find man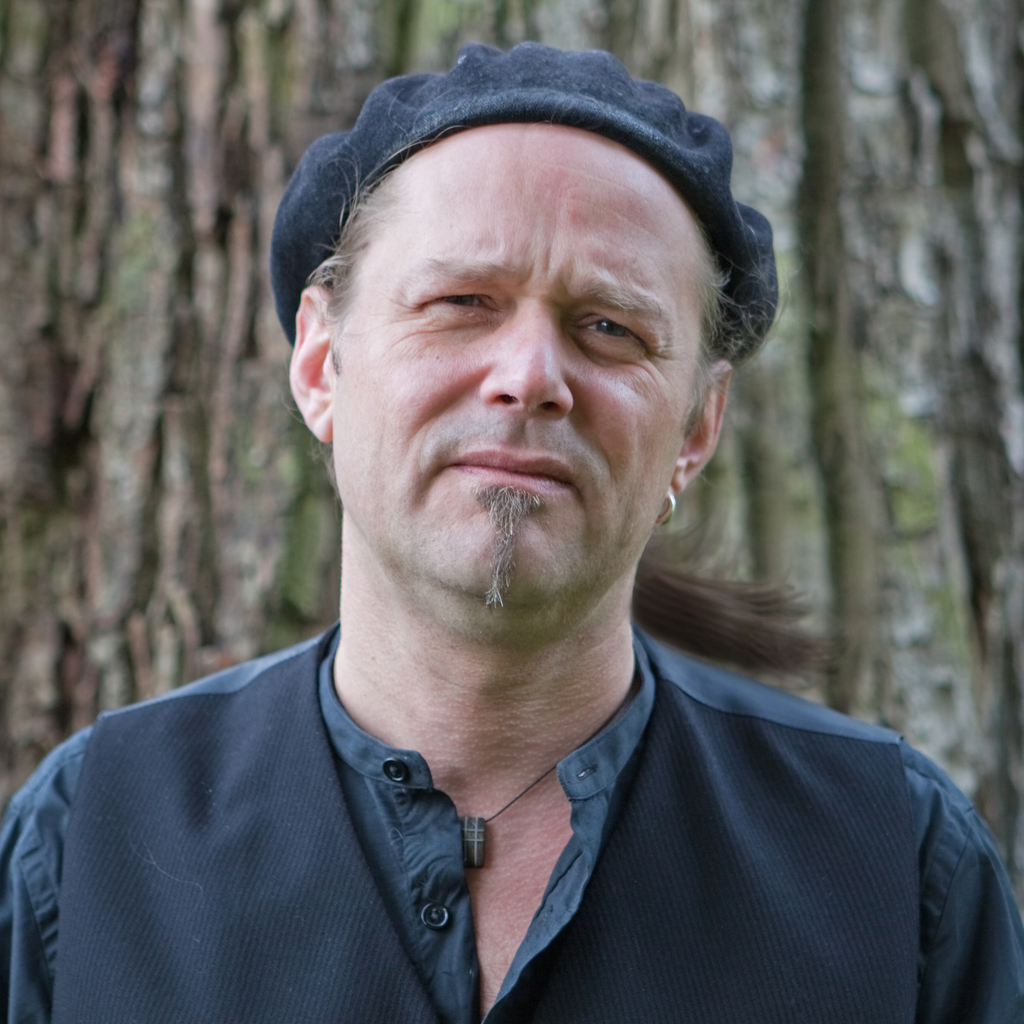
{"x1": 0, "y1": 41, "x2": 1023, "y2": 1003}
